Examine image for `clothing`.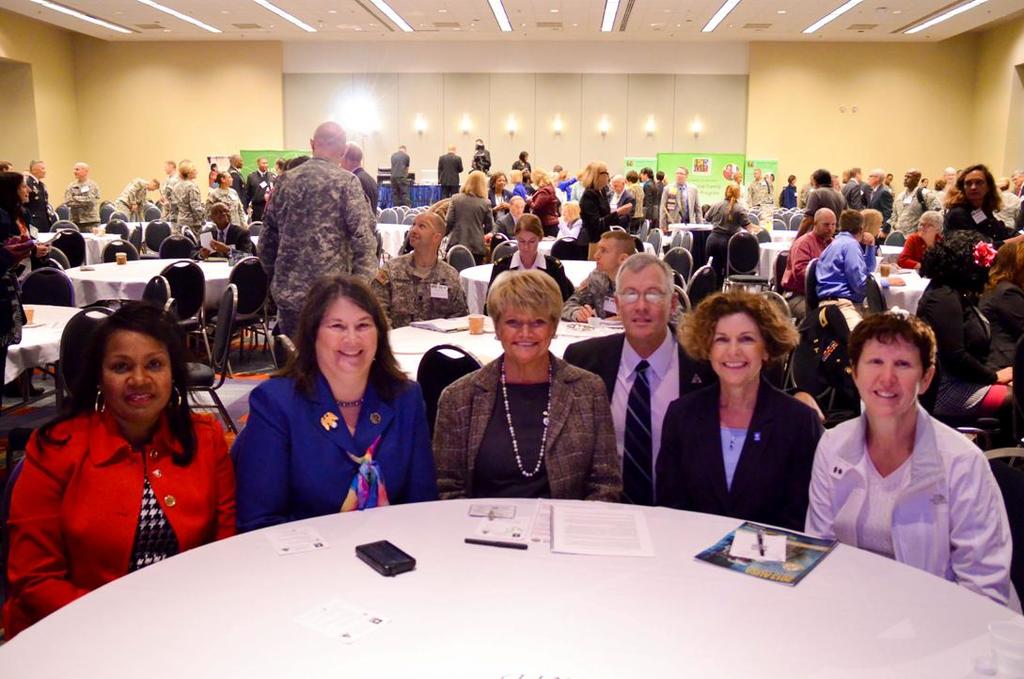
Examination result: (799, 398, 1022, 613).
